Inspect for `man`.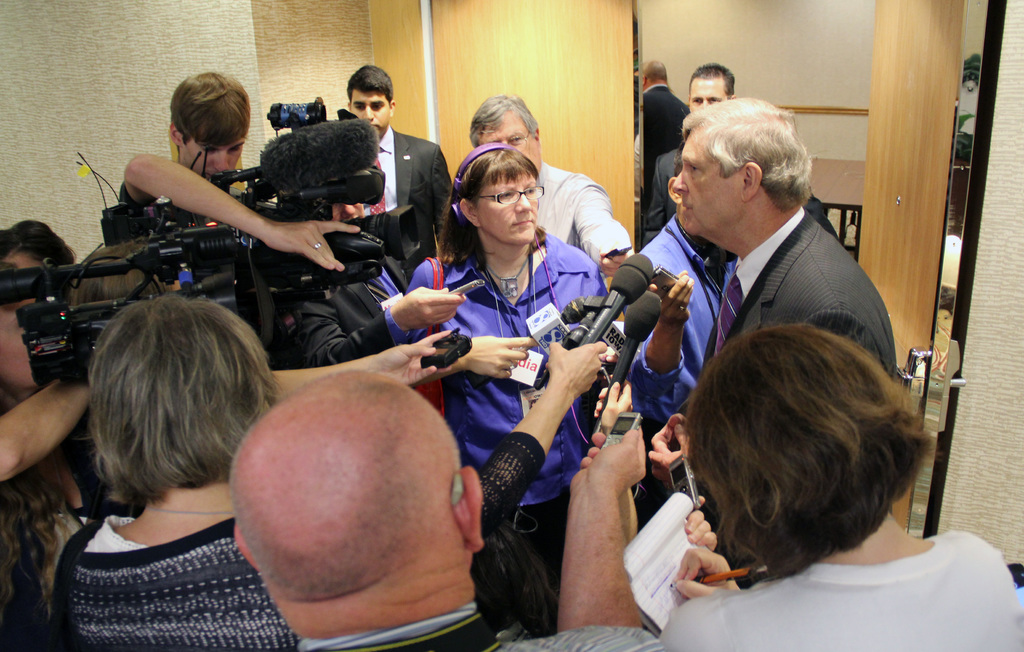
Inspection: <bbox>641, 58, 692, 211</bbox>.
